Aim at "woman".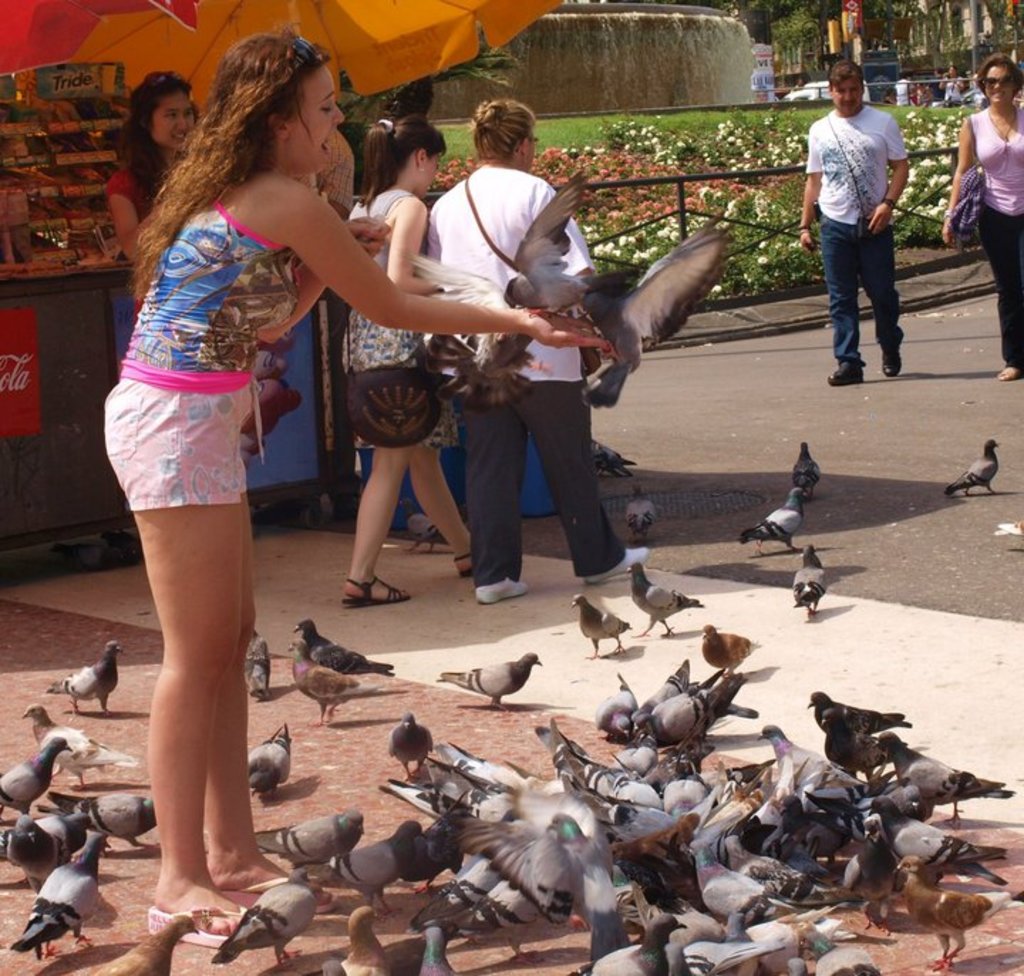
Aimed at [430,98,650,608].
